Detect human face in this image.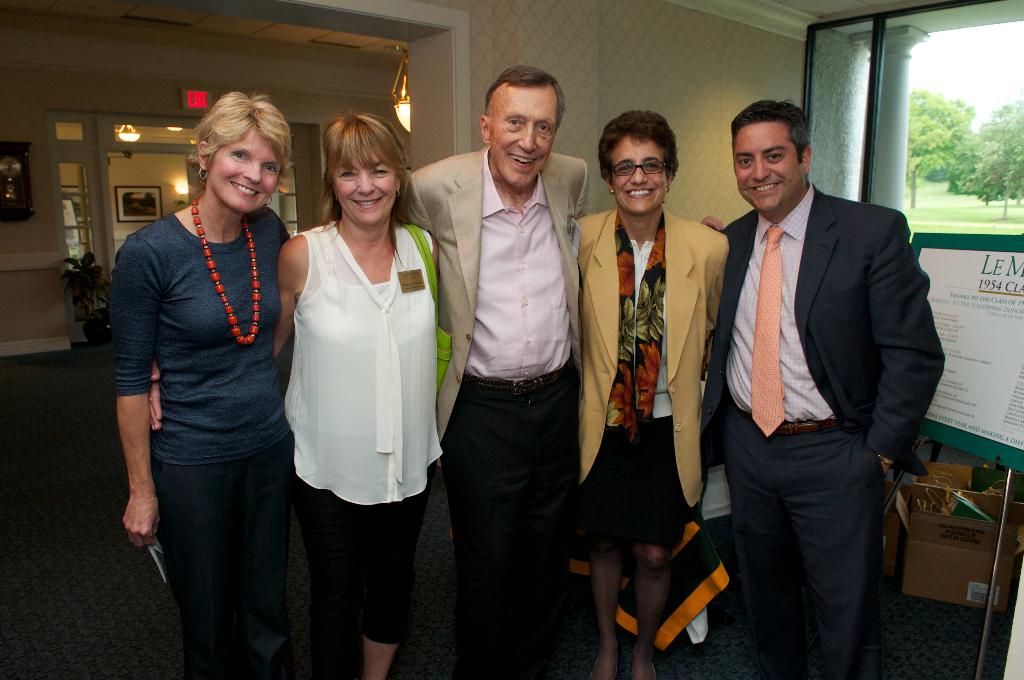
Detection: 611:139:669:210.
